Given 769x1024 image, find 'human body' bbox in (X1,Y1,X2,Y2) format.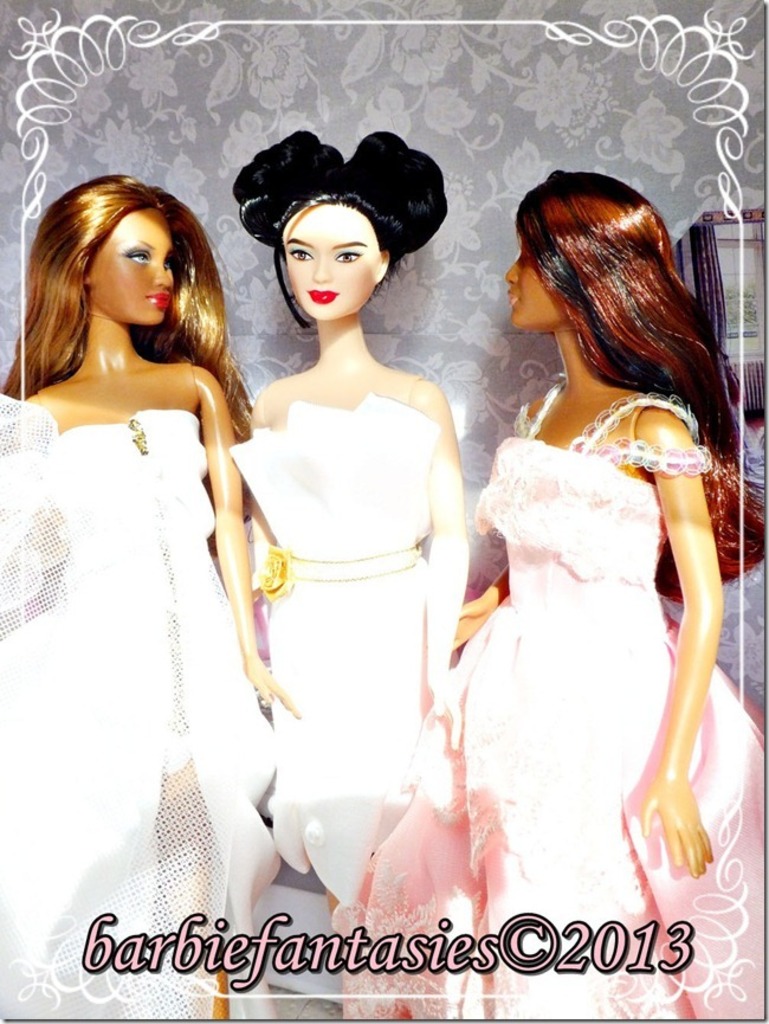
(305,371,768,1023).
